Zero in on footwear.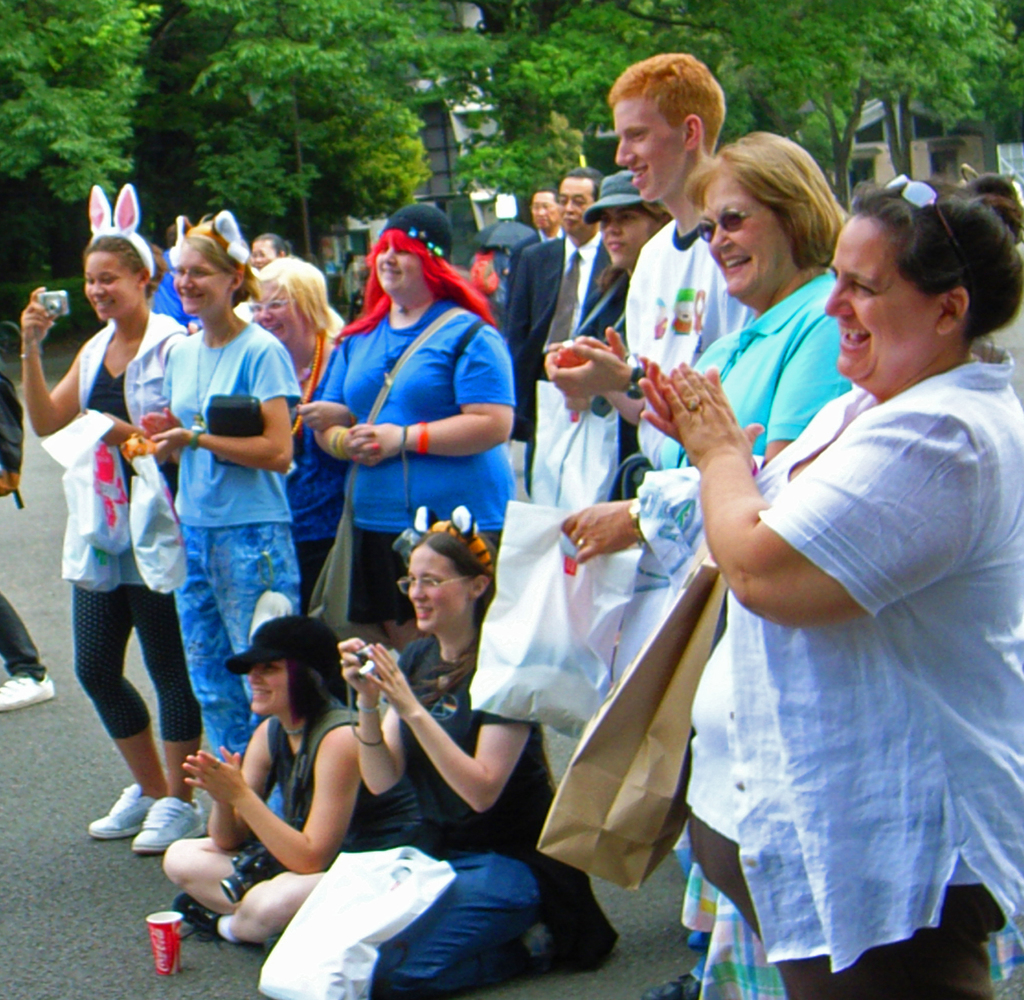
Zeroed in: pyautogui.locateOnScreen(166, 898, 229, 942).
